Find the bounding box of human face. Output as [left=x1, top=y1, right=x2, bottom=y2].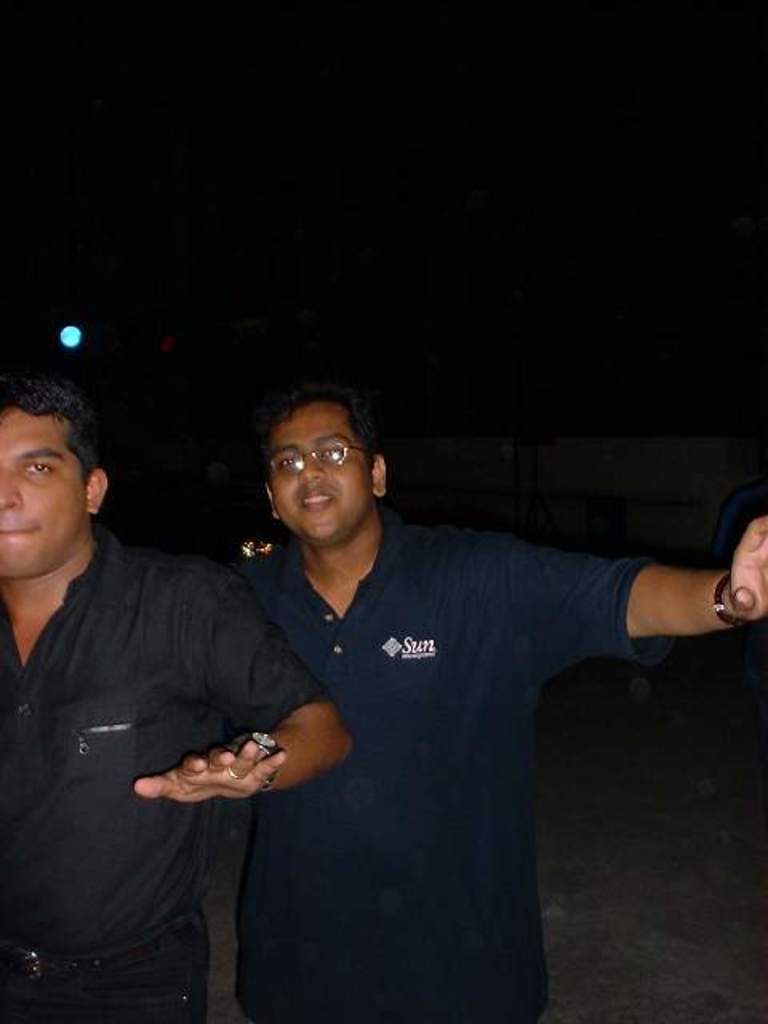
[left=261, top=402, right=370, bottom=542].
